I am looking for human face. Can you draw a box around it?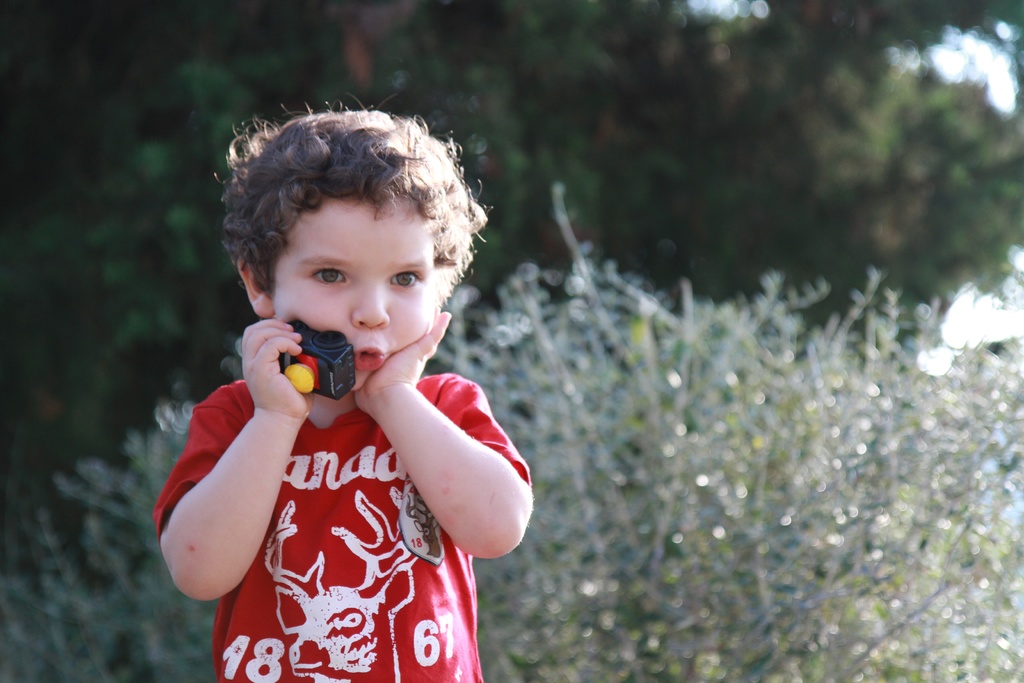
Sure, the bounding box is 271:199:447:395.
